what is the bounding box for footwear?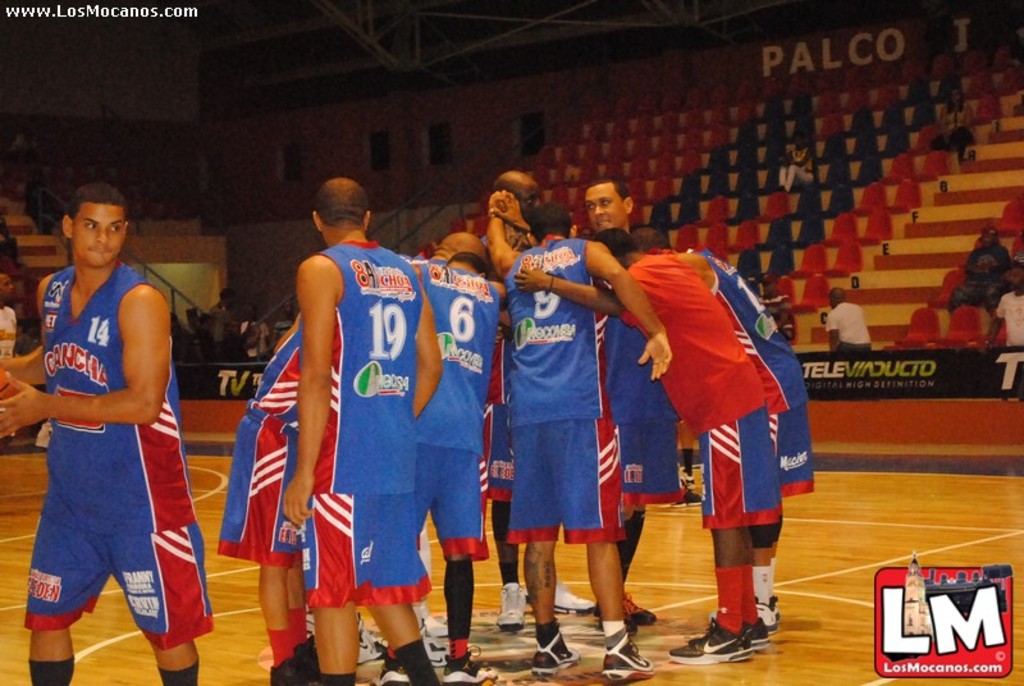
select_region(759, 602, 781, 634).
